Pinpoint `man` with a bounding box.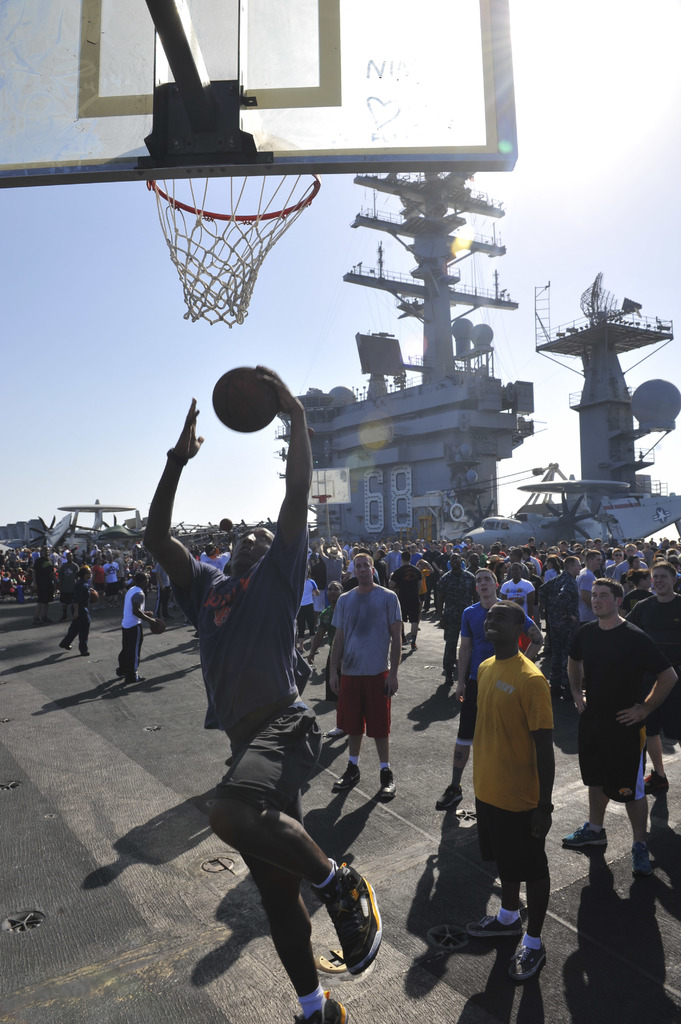
[143,366,385,1023].
